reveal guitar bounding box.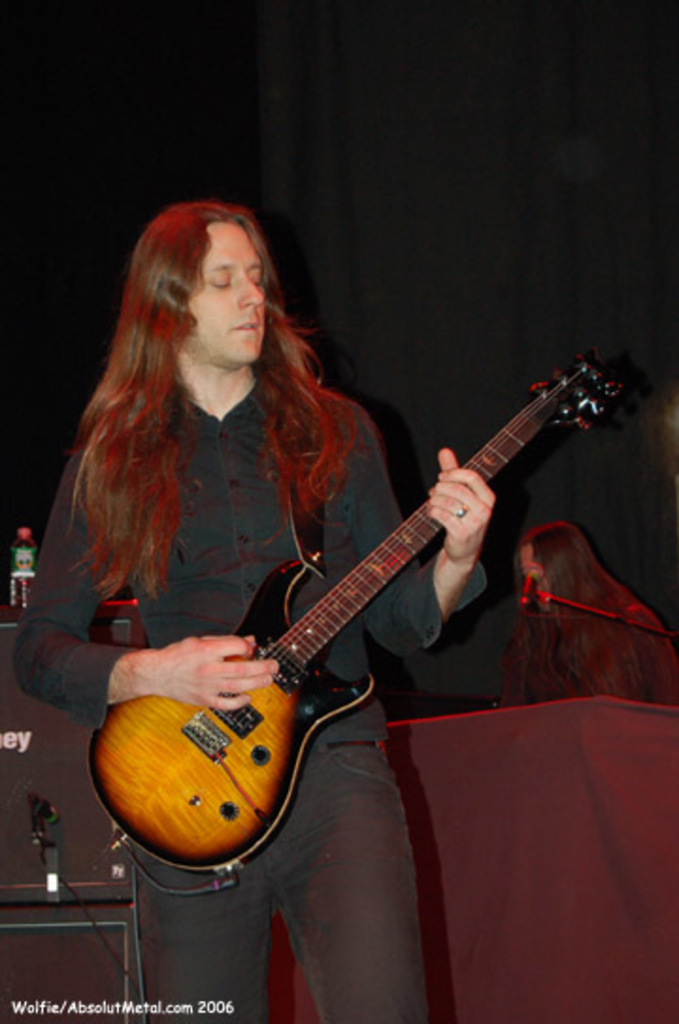
Revealed: 87 349 626 881.
